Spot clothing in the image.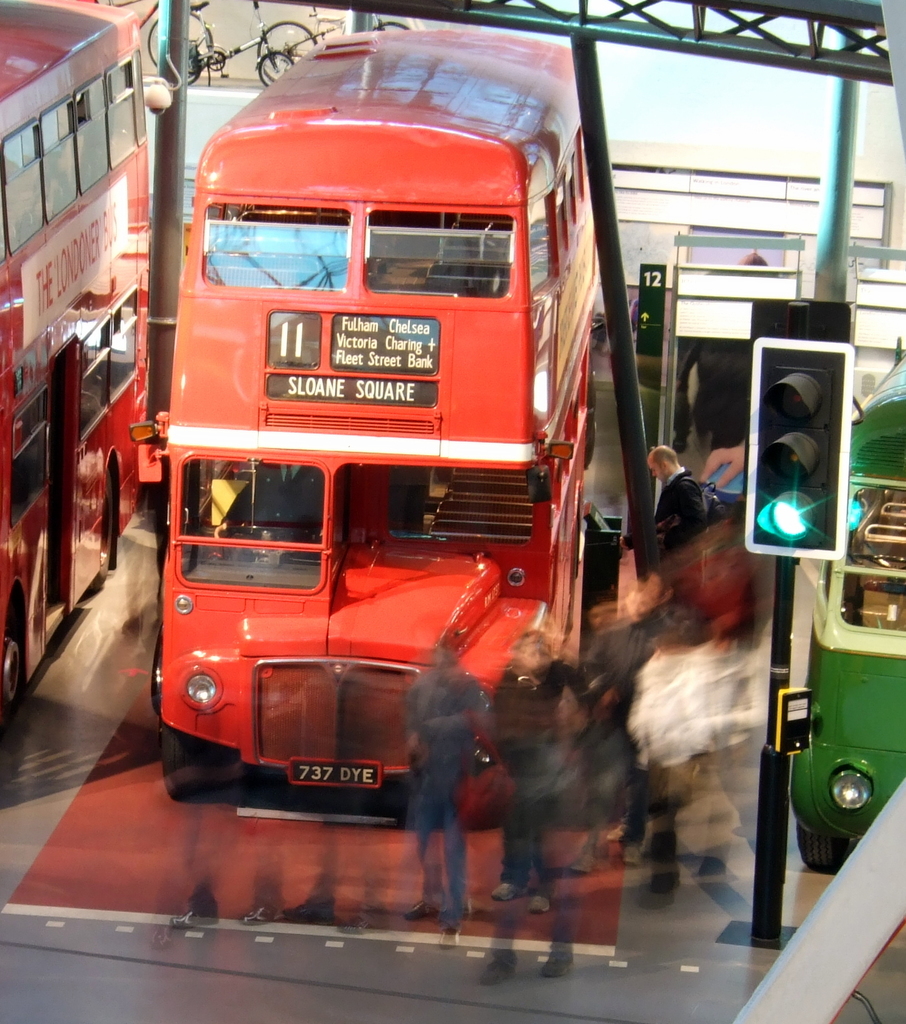
clothing found at region(625, 470, 710, 608).
